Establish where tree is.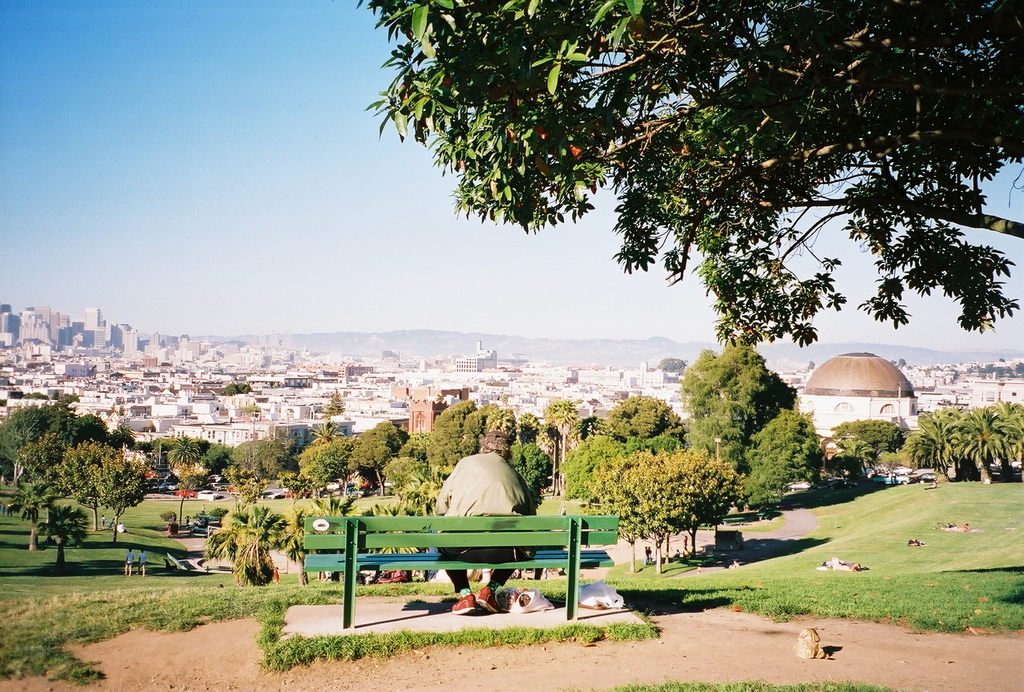
Established at left=233, top=438, right=288, bottom=468.
